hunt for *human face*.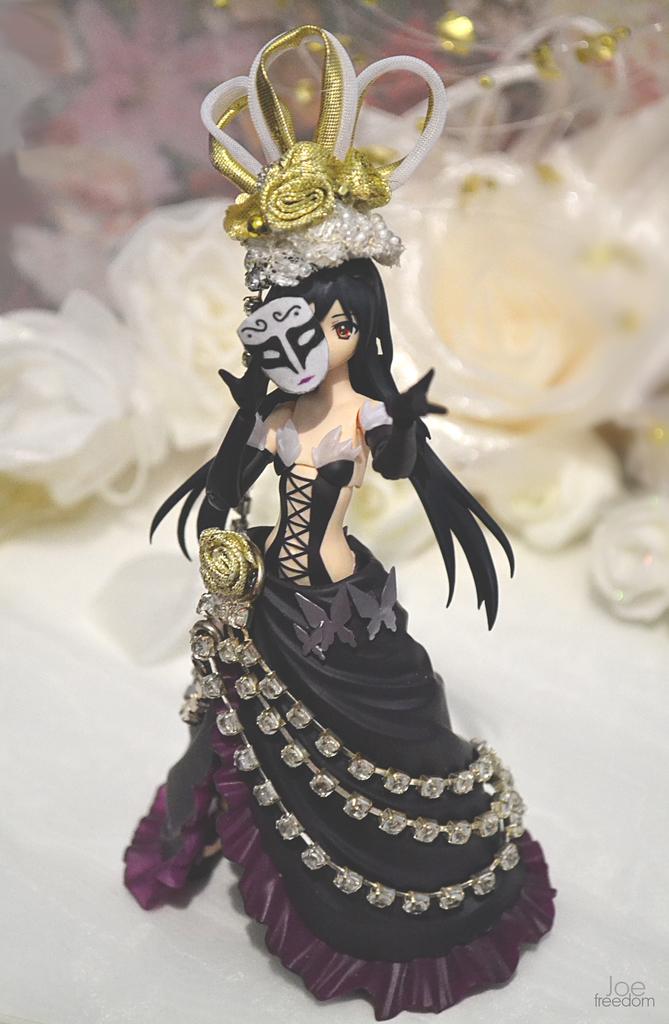
Hunted down at [306,282,367,374].
